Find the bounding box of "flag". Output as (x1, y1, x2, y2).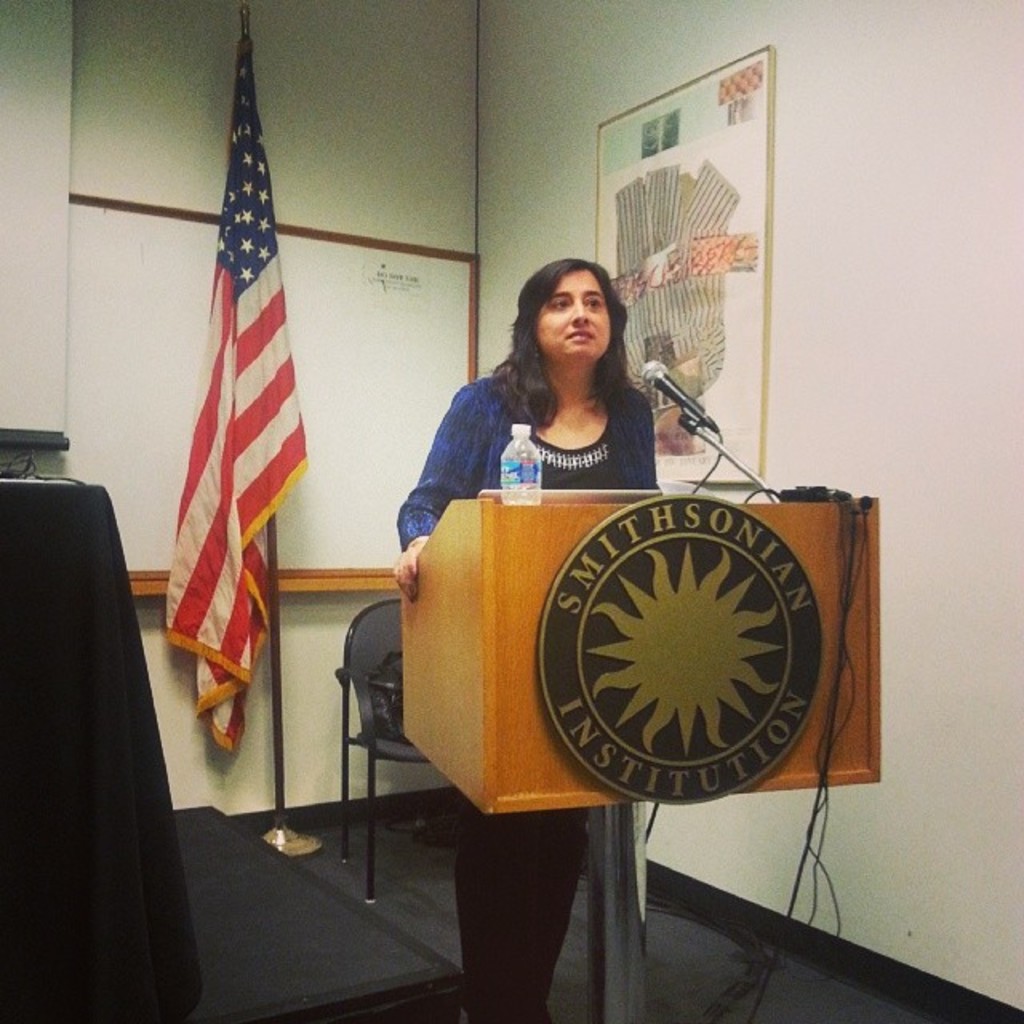
(154, 37, 314, 755).
